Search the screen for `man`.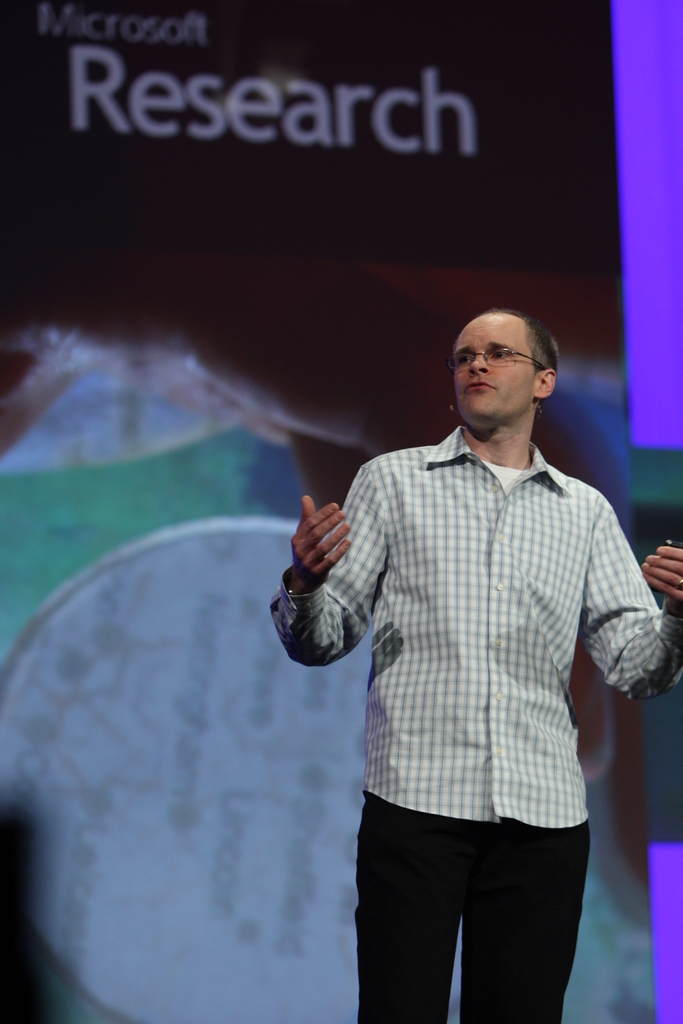
Found at x1=274 y1=264 x2=649 y2=1023.
